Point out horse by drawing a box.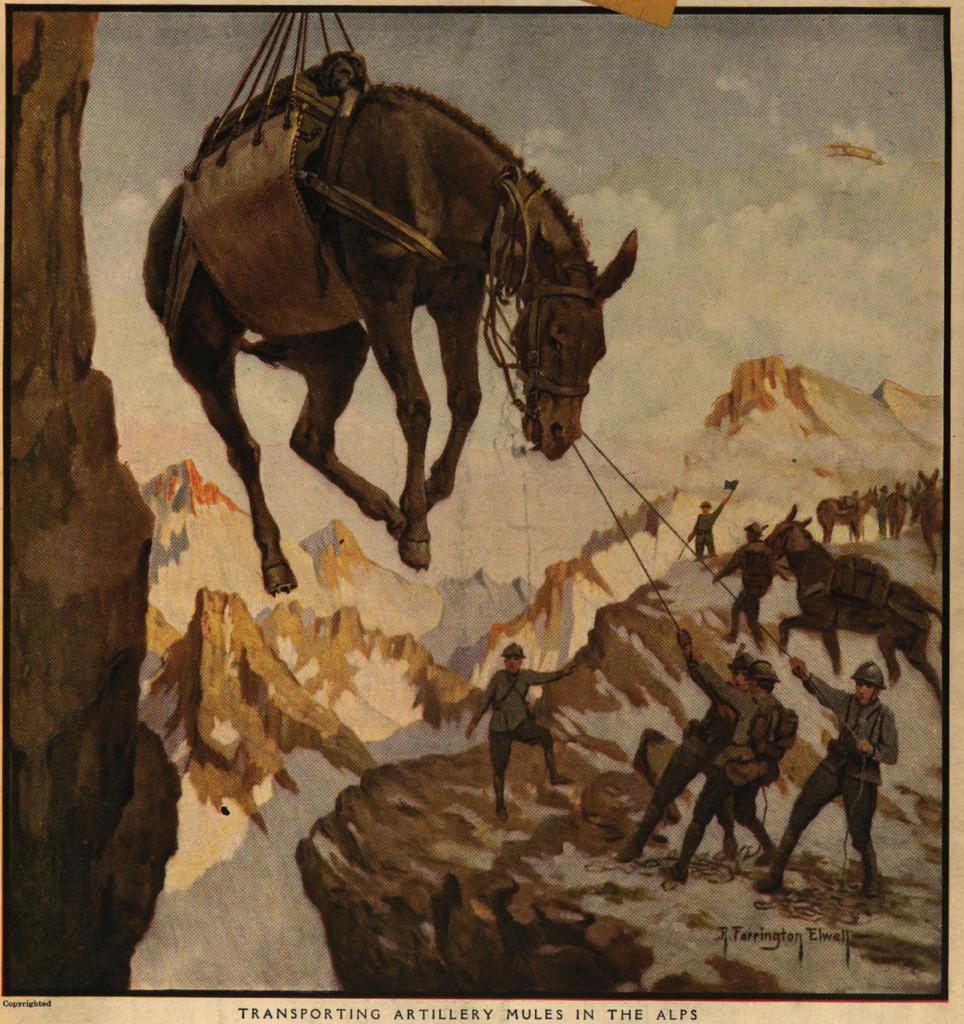
box(765, 507, 946, 699).
